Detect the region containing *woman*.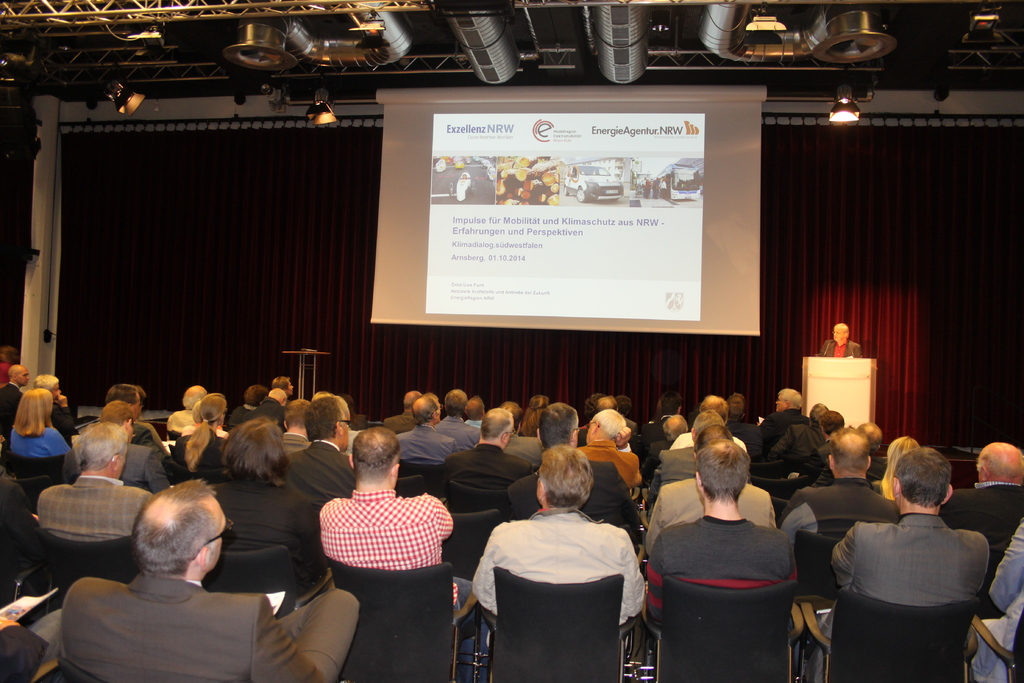
<region>271, 378, 294, 406</region>.
